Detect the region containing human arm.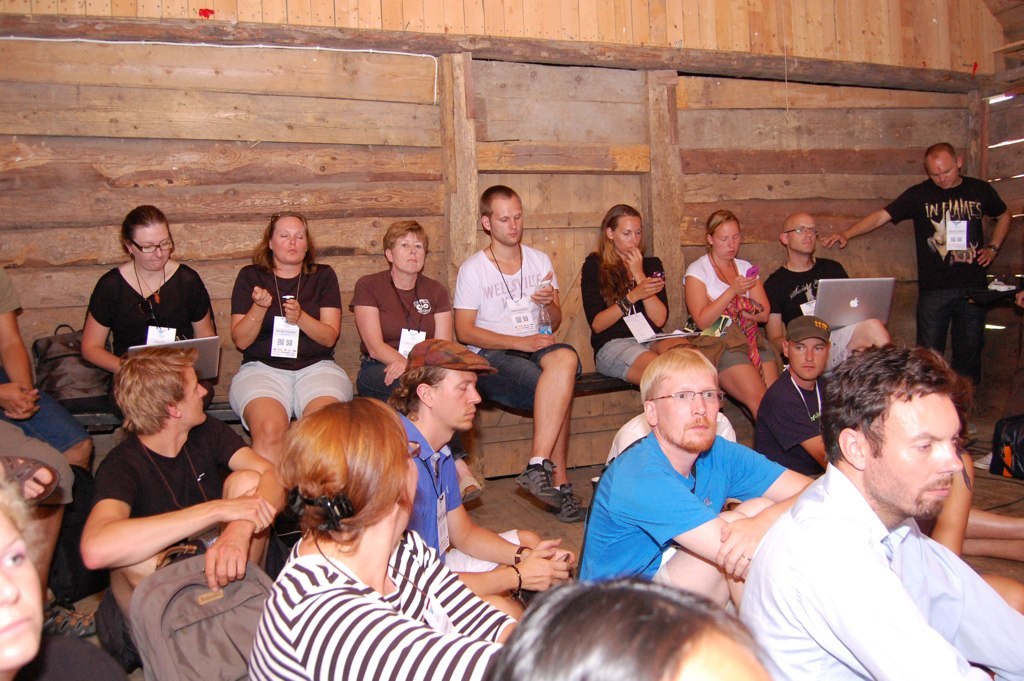
rect(888, 534, 1023, 680).
